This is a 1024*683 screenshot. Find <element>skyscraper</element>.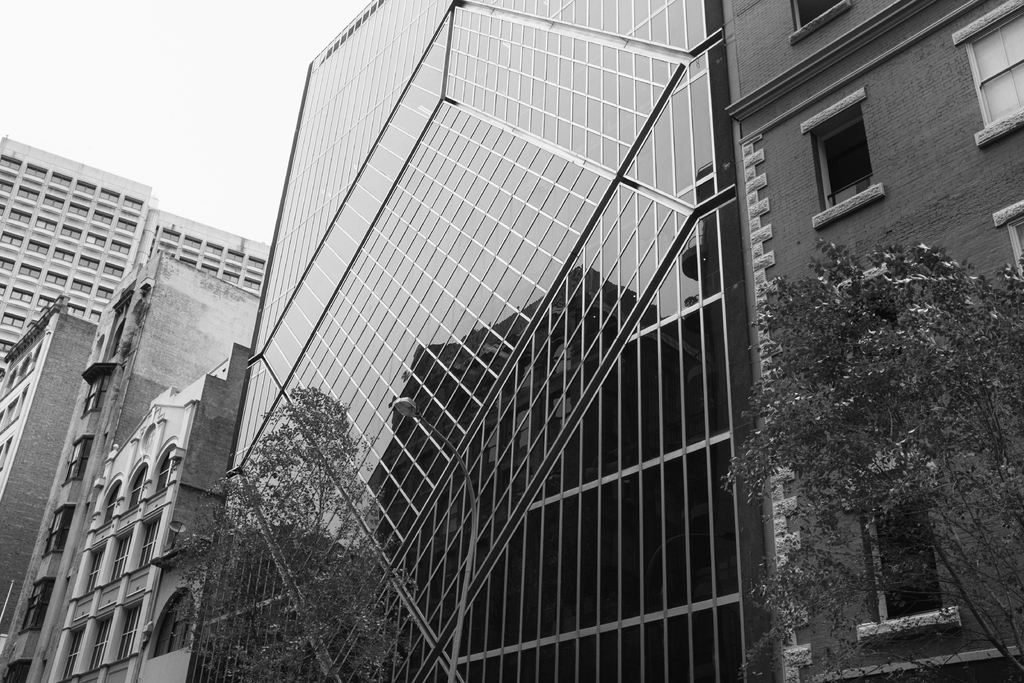
Bounding box: 714/0/1023/682.
